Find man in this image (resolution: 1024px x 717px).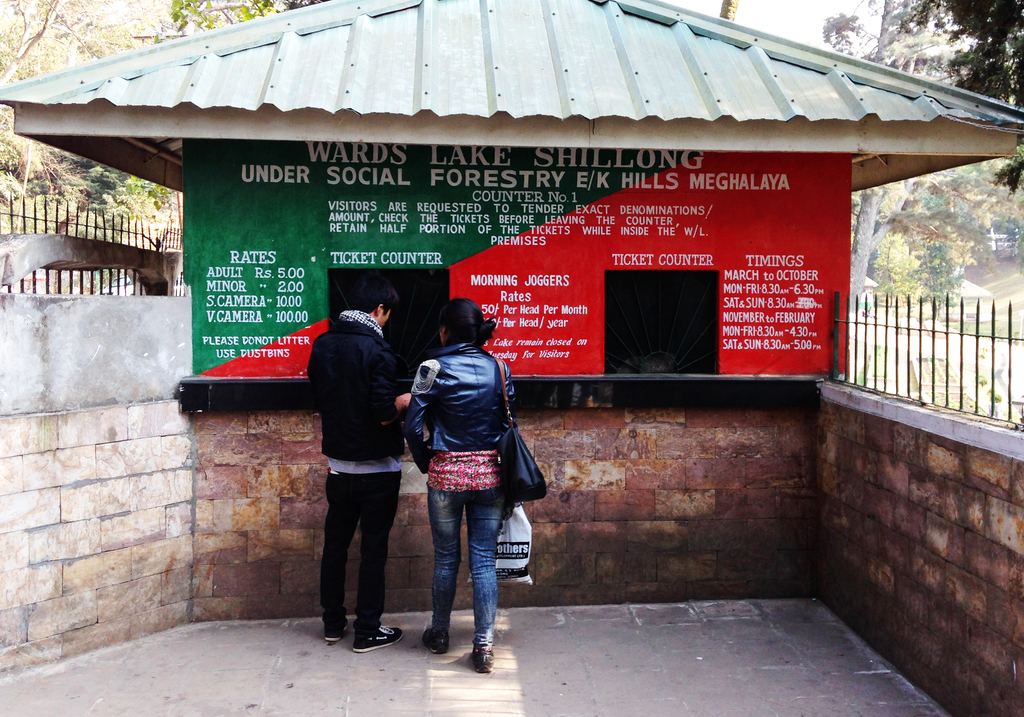
309:278:413:654.
